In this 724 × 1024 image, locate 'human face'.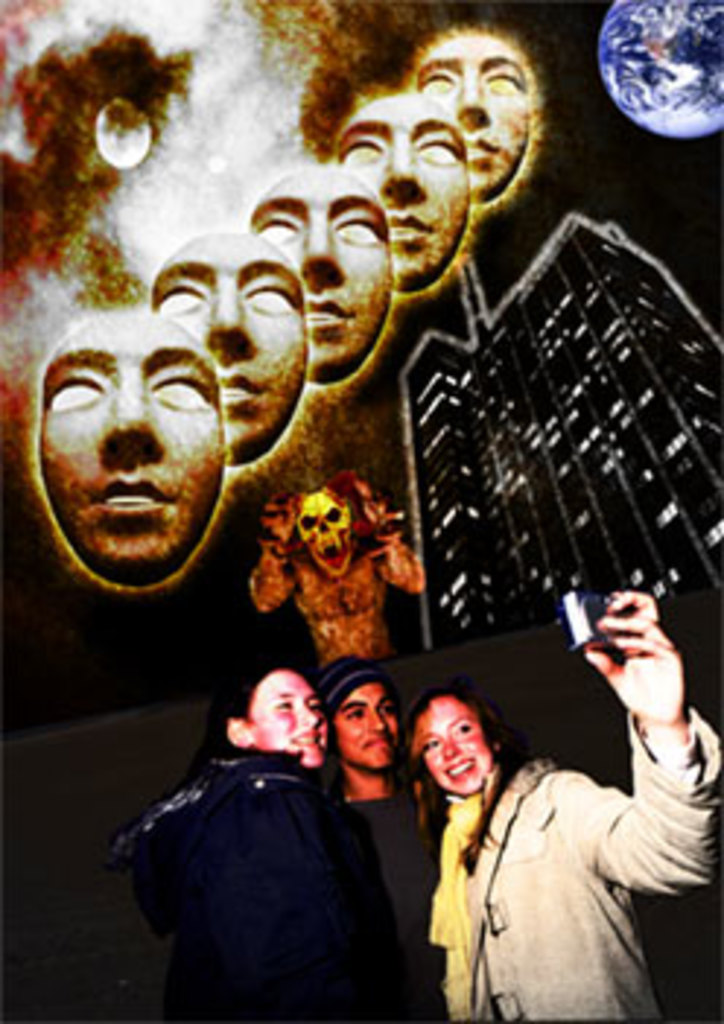
Bounding box: 415:689:490:794.
